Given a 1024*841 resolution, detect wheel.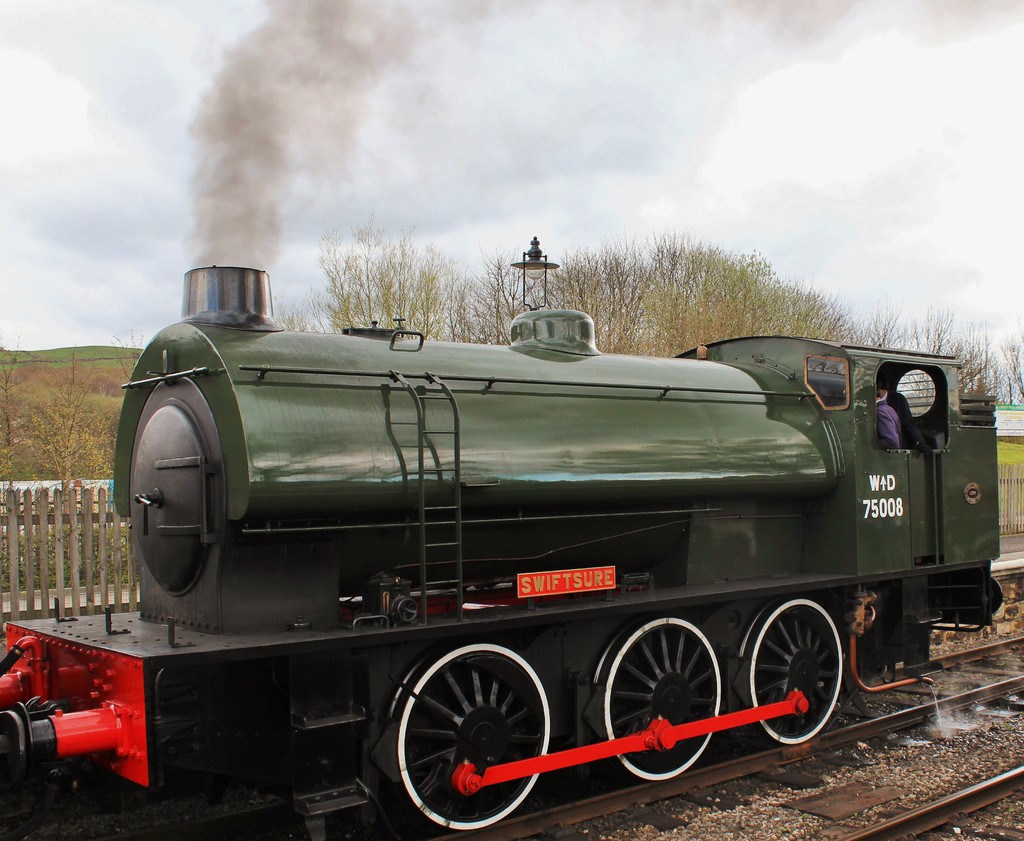
rect(740, 594, 848, 750).
